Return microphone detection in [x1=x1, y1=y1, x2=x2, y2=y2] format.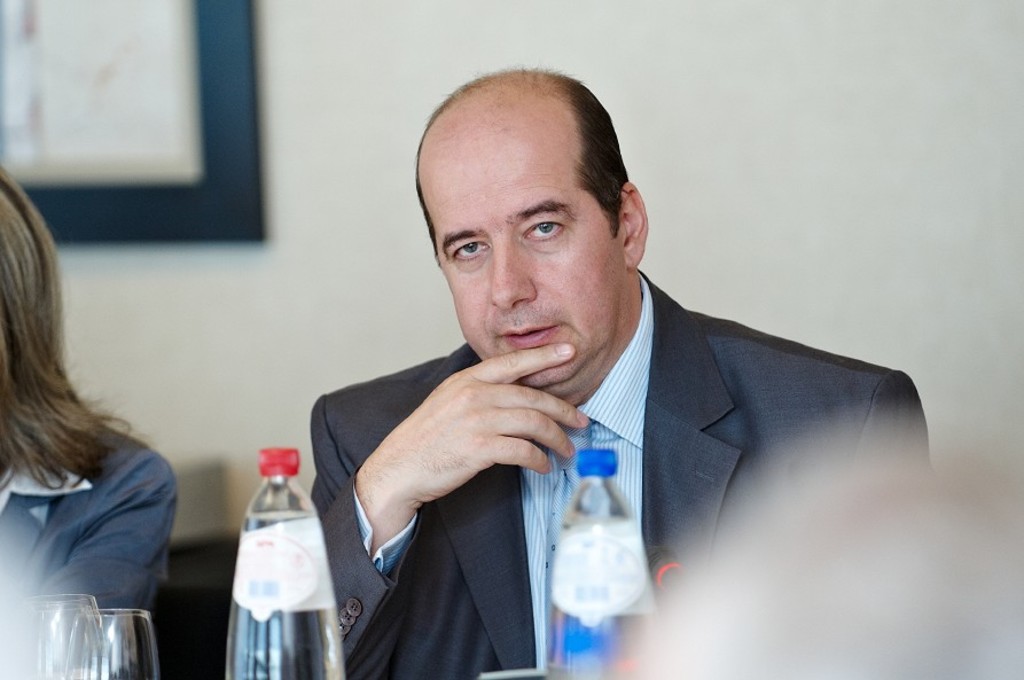
[x1=640, y1=544, x2=697, y2=601].
